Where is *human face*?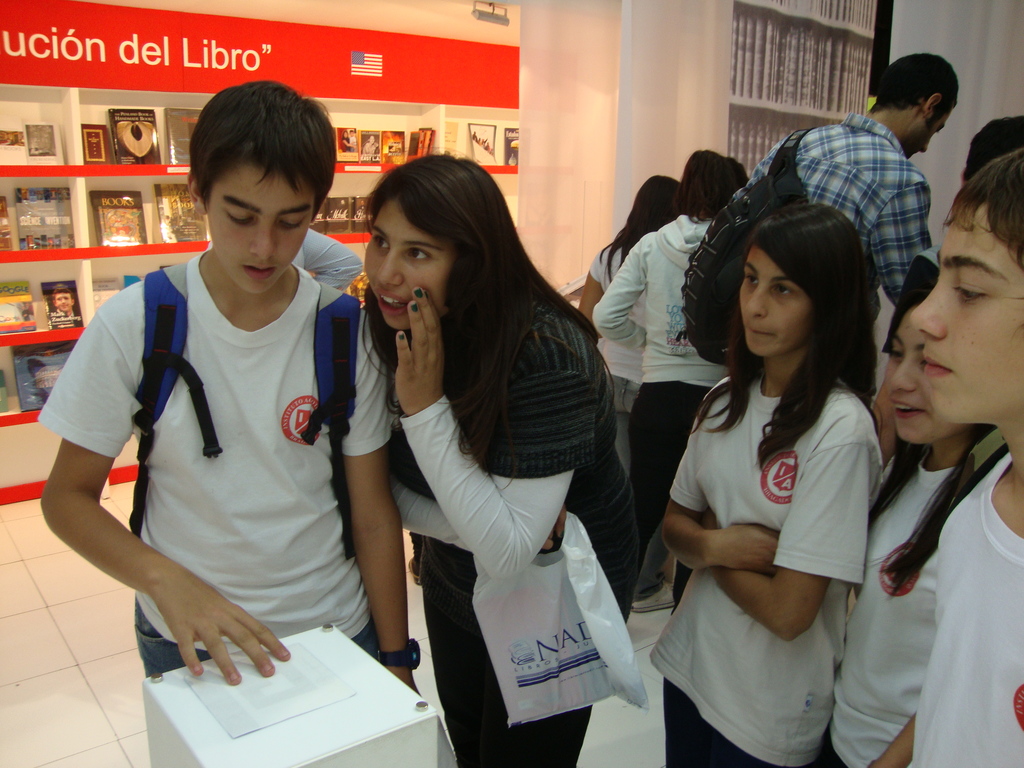
bbox=(366, 198, 452, 329).
